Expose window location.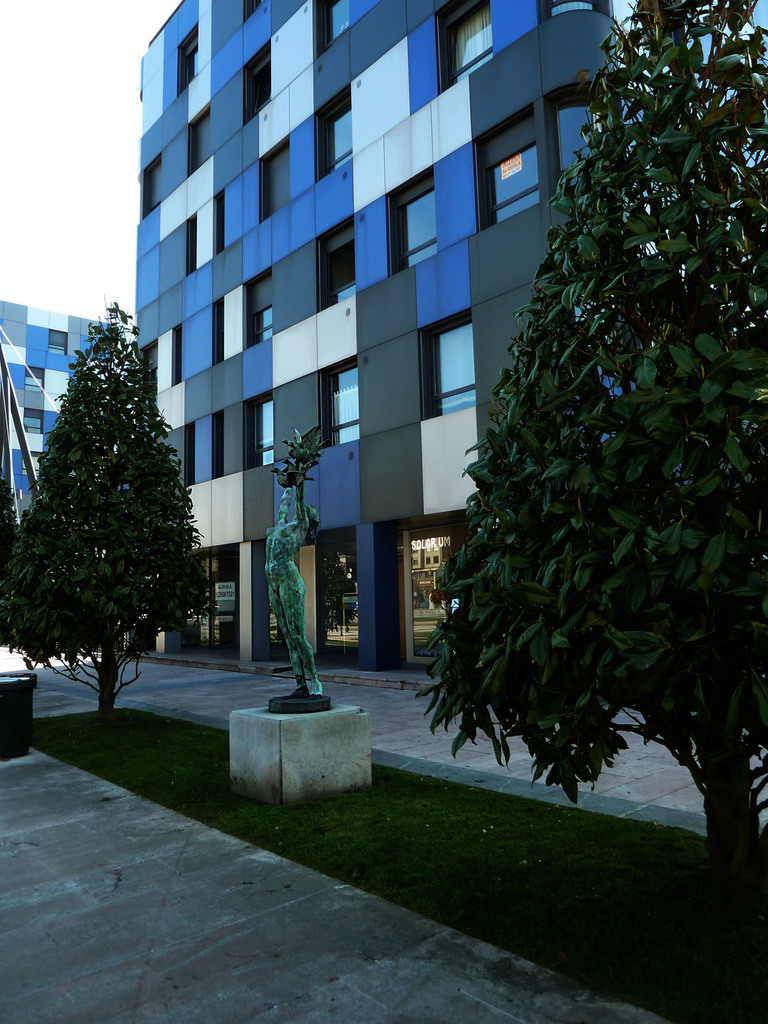
Exposed at bbox=(243, 32, 276, 130).
